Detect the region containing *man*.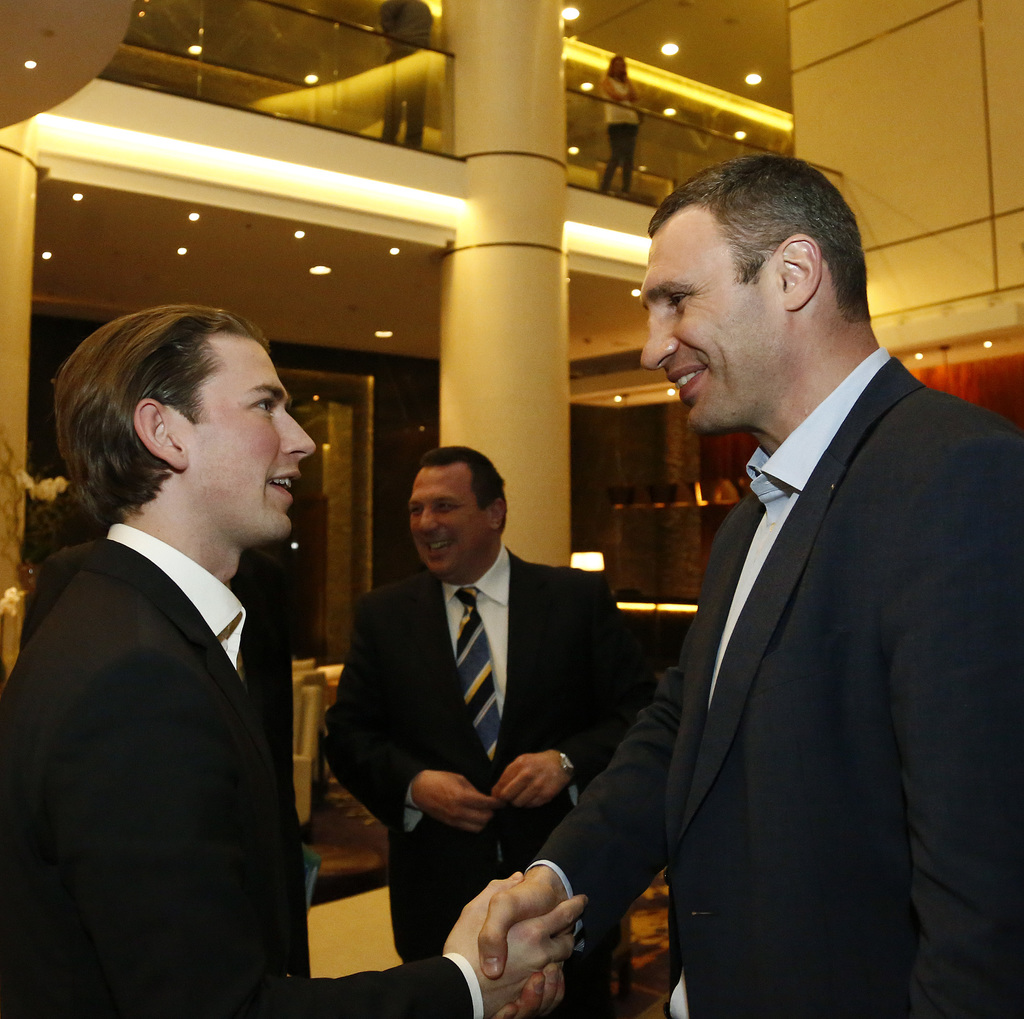
pyautogui.locateOnScreen(374, 0, 436, 145).
